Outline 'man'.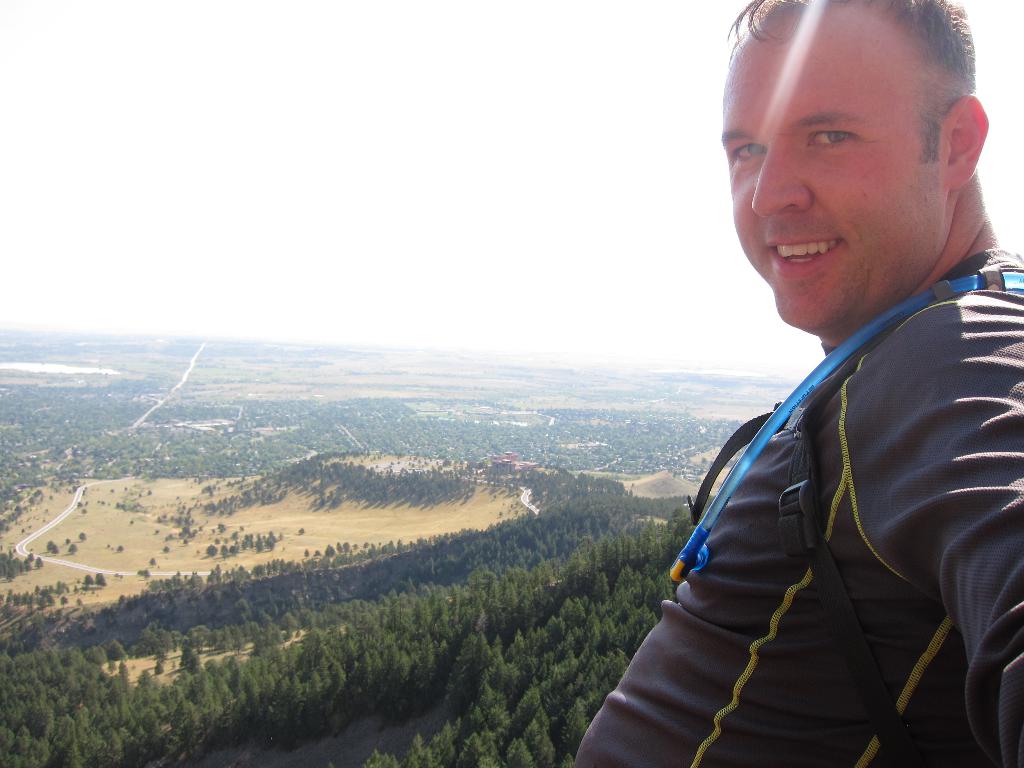
Outline: {"x1": 596, "y1": 17, "x2": 1023, "y2": 749}.
